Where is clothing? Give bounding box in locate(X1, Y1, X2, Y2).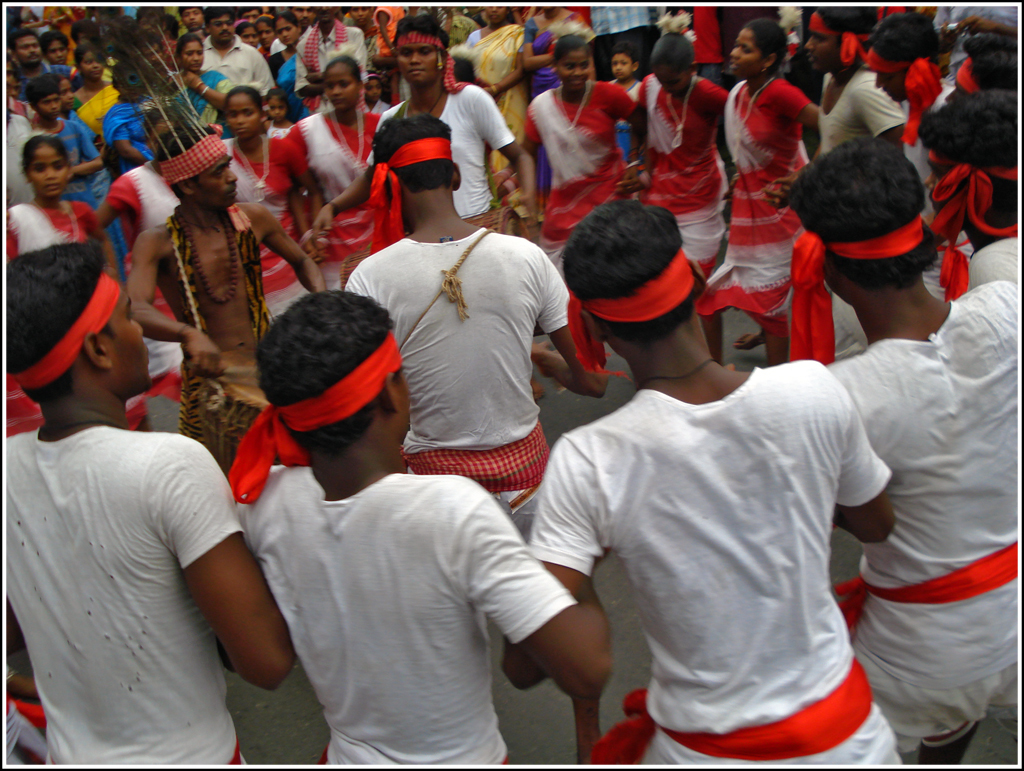
locate(3, 190, 116, 265).
